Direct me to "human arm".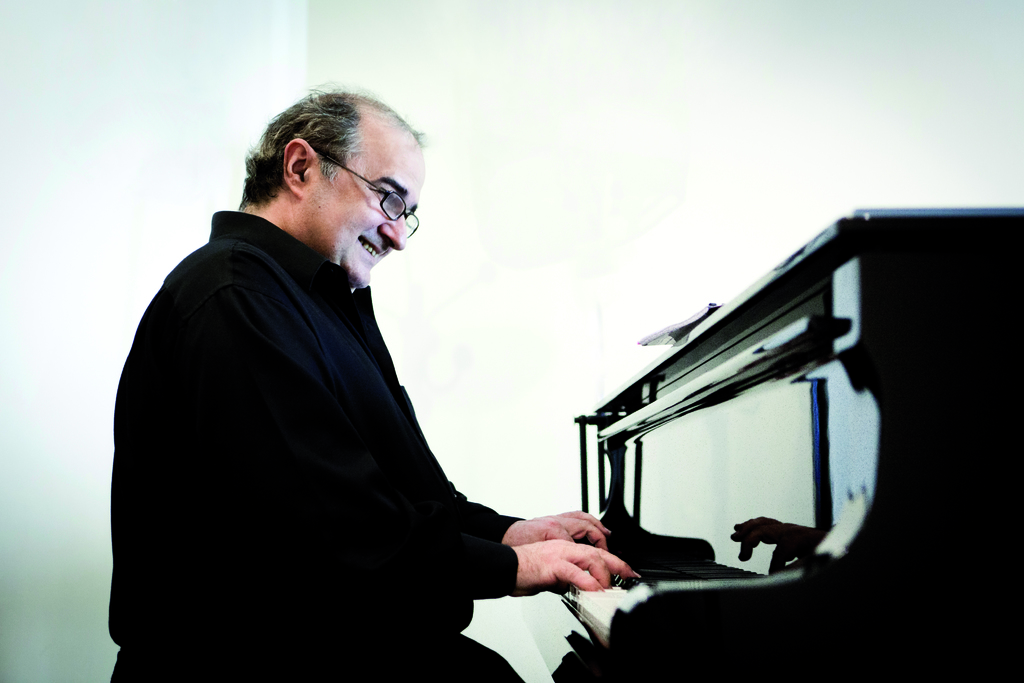
Direction: Rect(259, 267, 626, 603).
